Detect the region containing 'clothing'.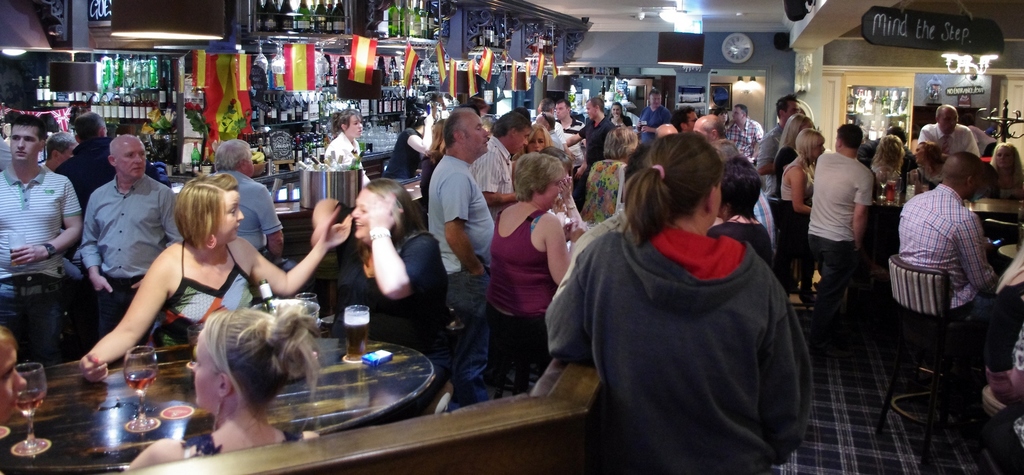
(x1=161, y1=242, x2=257, y2=331).
